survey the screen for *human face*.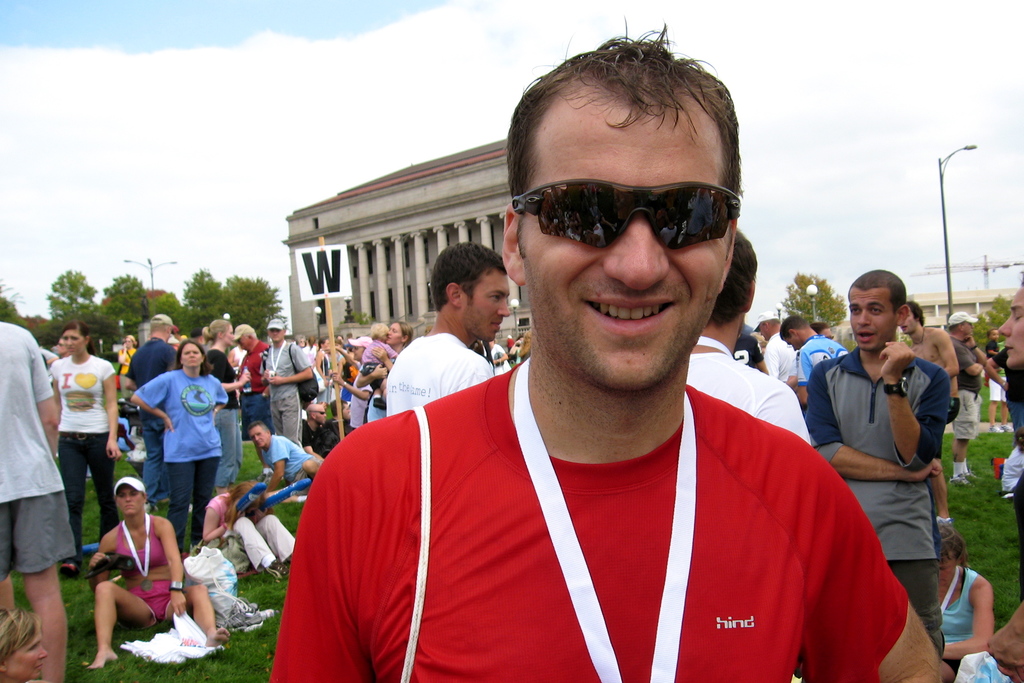
Survey found: x1=182, y1=347, x2=206, y2=371.
